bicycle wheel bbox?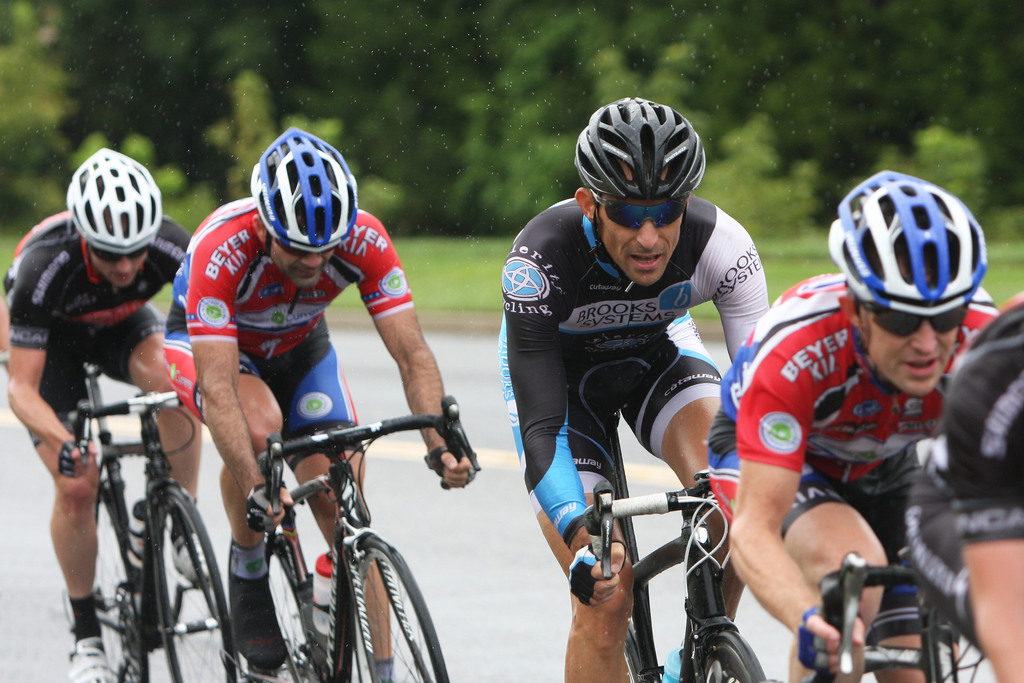
Rect(696, 633, 762, 682)
